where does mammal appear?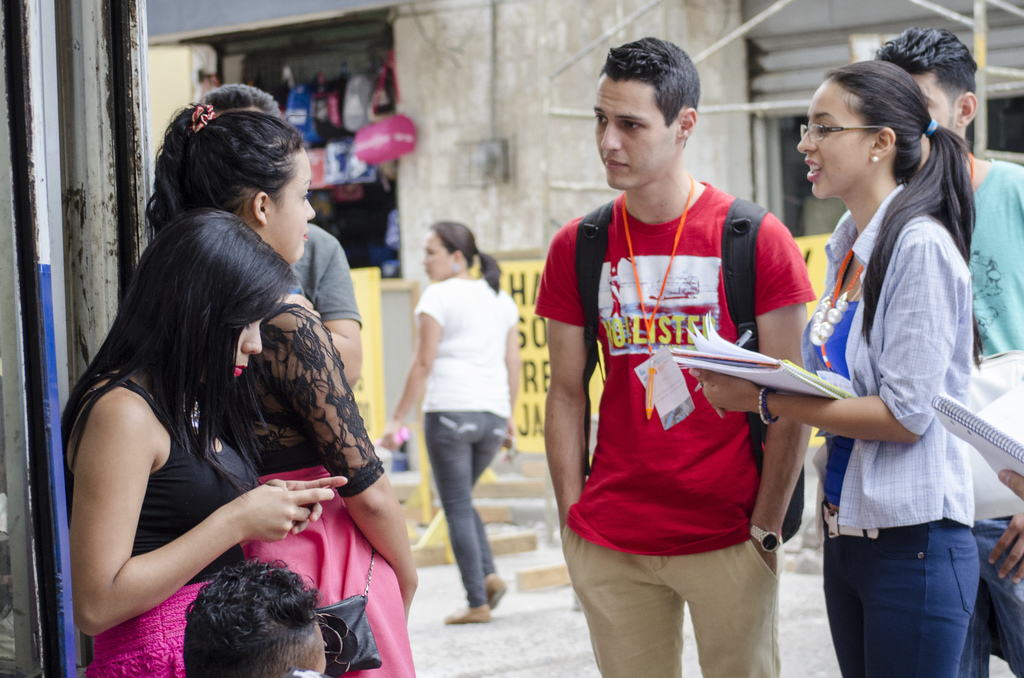
Appears at BBox(180, 556, 328, 677).
